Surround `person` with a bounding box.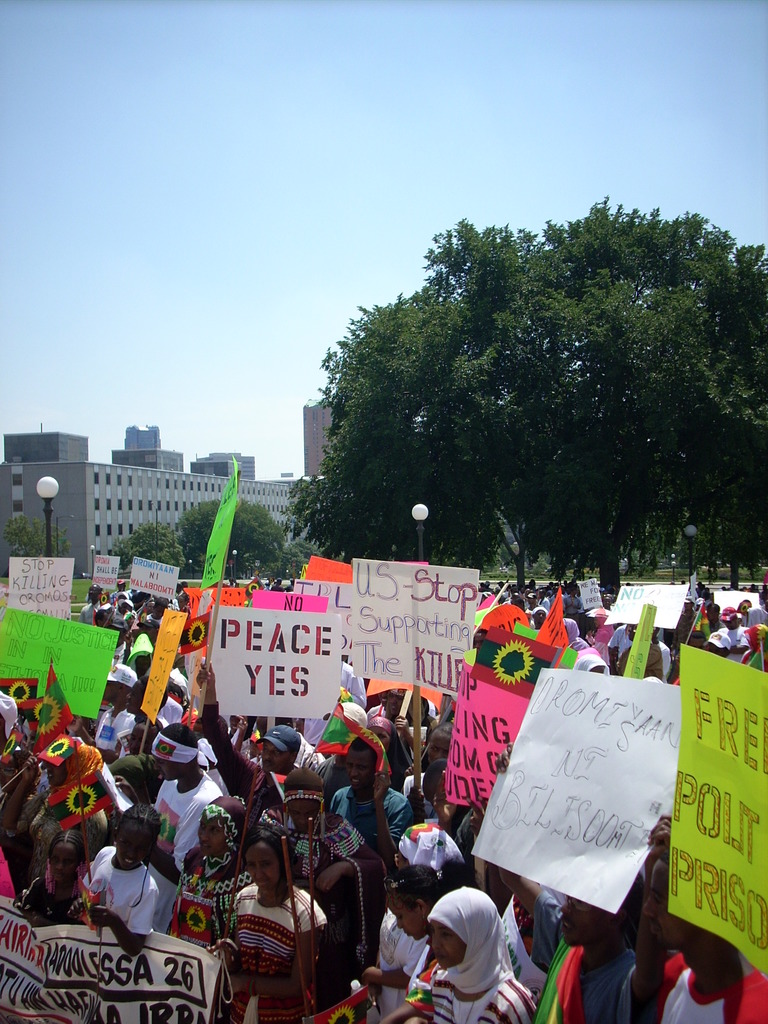
[22, 726, 122, 872].
